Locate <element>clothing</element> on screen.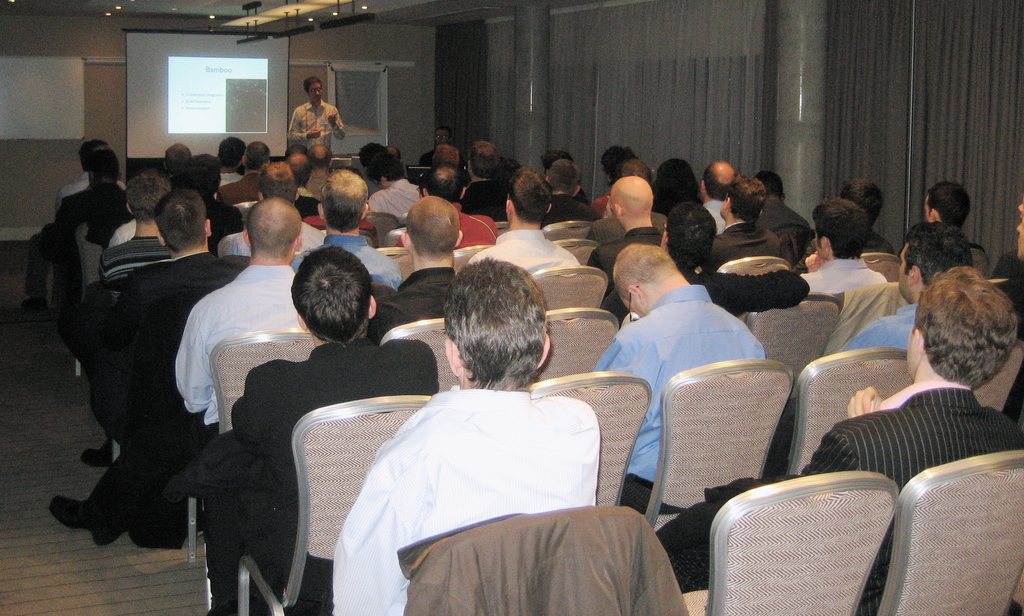
On screen at {"x1": 356, "y1": 174, "x2": 422, "y2": 223}.
